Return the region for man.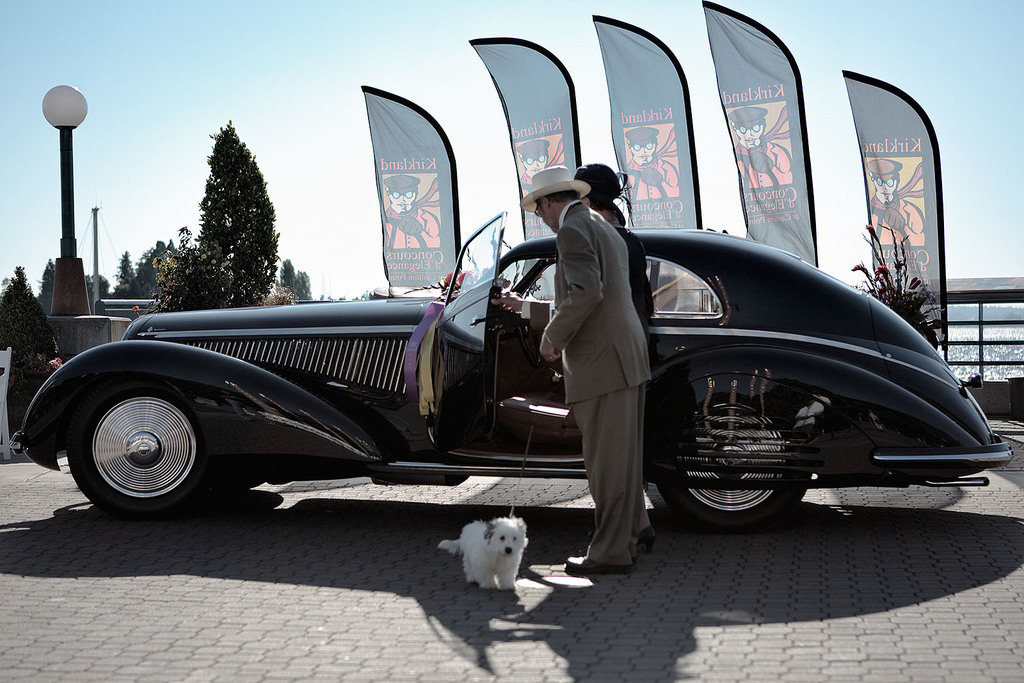
[left=377, top=168, right=452, bottom=250].
